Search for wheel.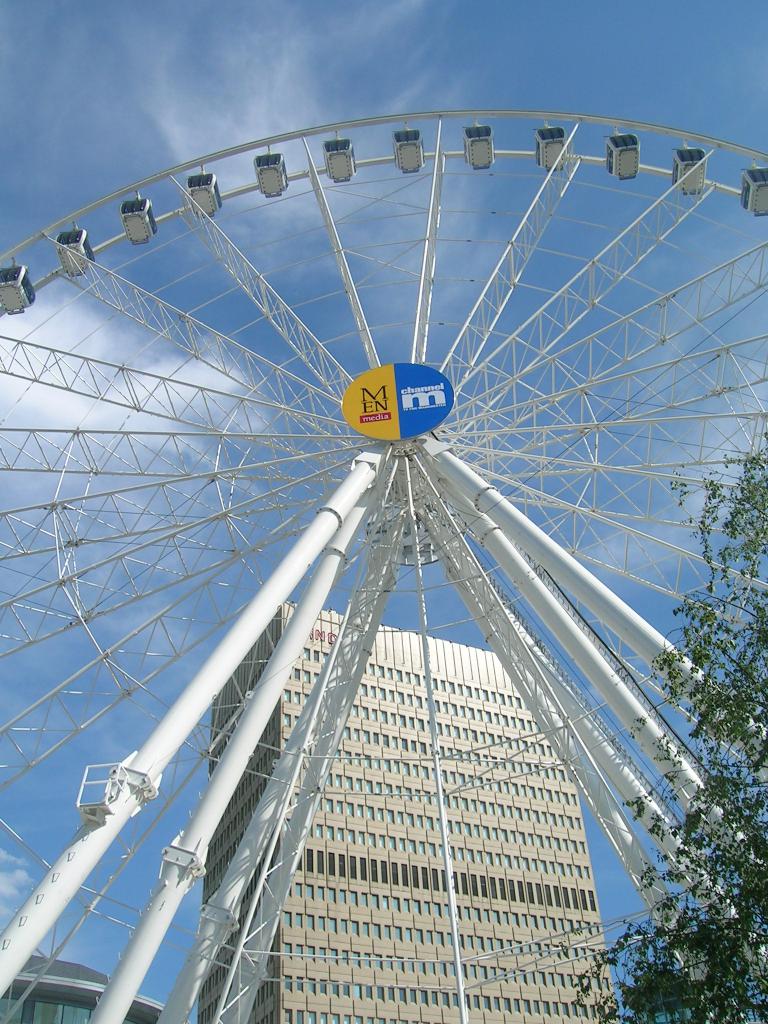
Found at [x1=0, y1=106, x2=767, y2=1023].
